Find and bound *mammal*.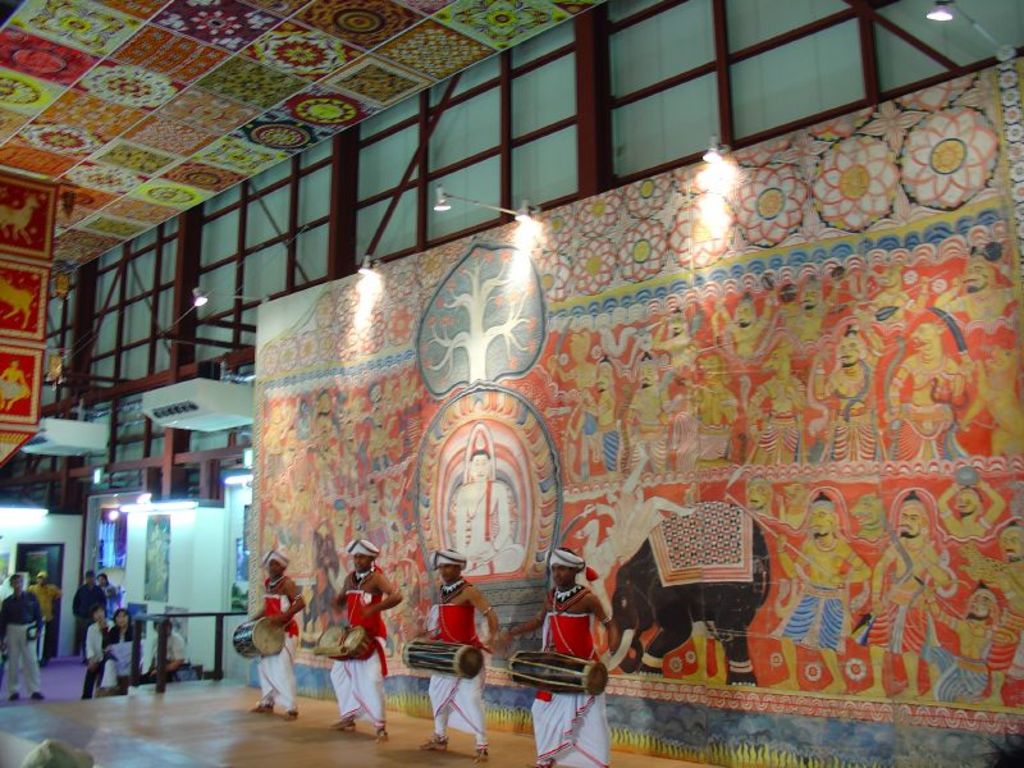
Bound: (left=151, top=618, right=183, bottom=684).
